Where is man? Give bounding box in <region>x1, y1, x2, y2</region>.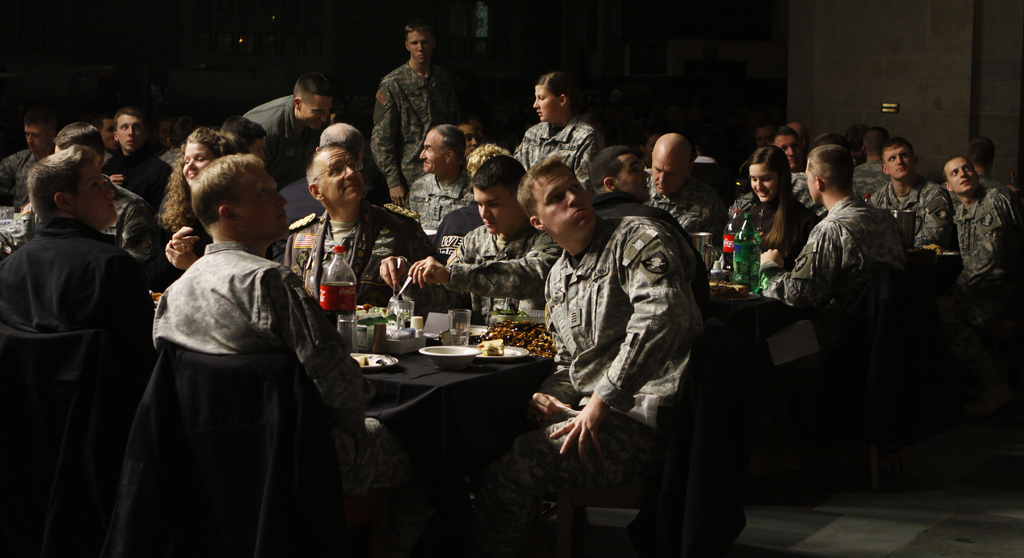
<region>277, 113, 397, 277</region>.
